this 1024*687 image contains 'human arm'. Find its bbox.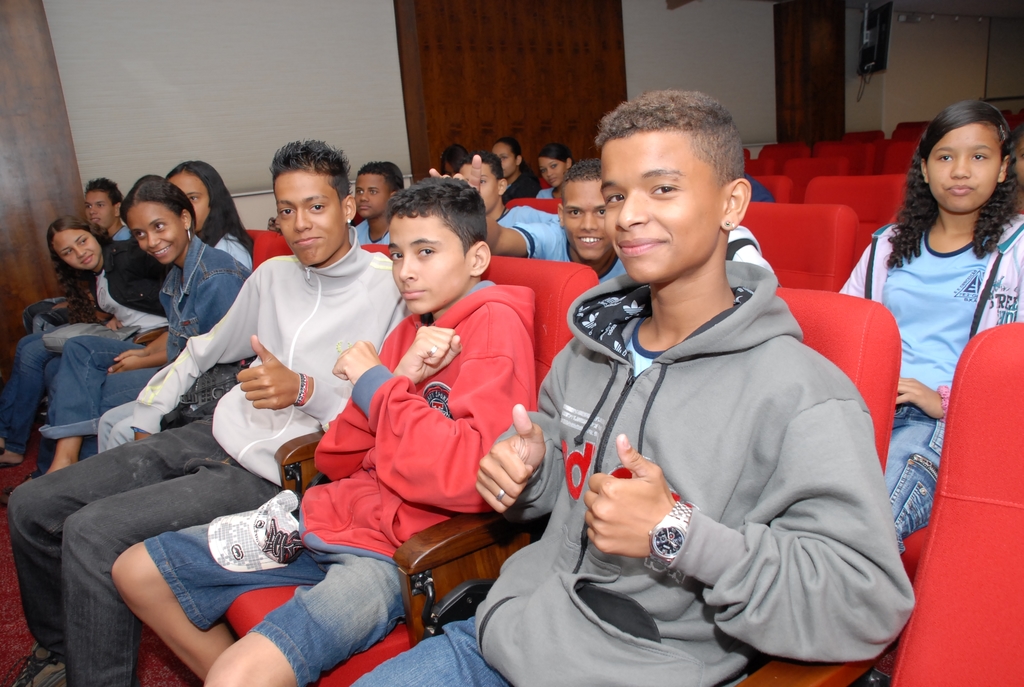
box(586, 369, 918, 656).
